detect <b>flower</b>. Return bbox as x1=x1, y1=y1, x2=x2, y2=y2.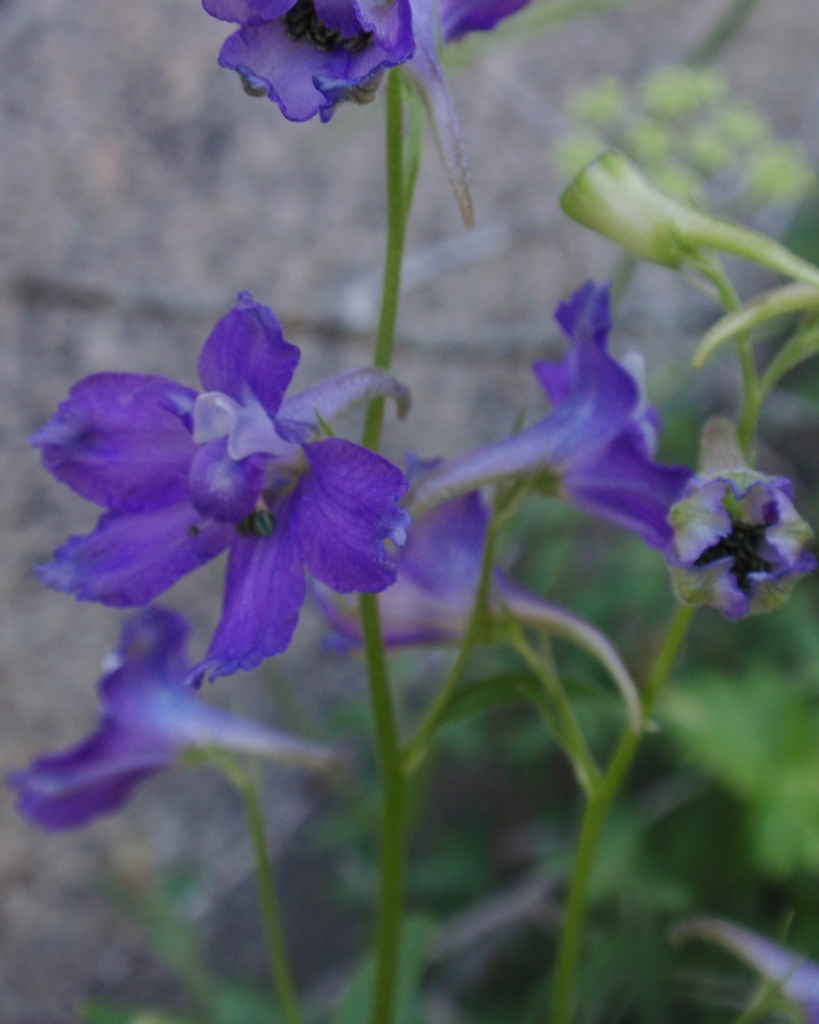
x1=420, y1=243, x2=693, y2=501.
